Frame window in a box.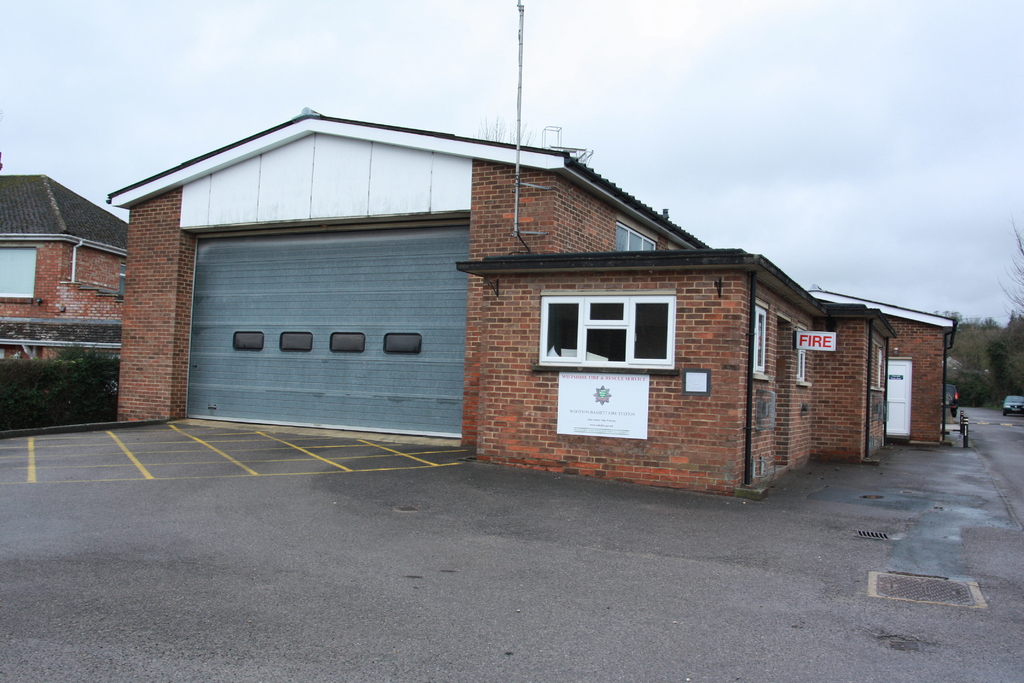
(0,243,40,299).
